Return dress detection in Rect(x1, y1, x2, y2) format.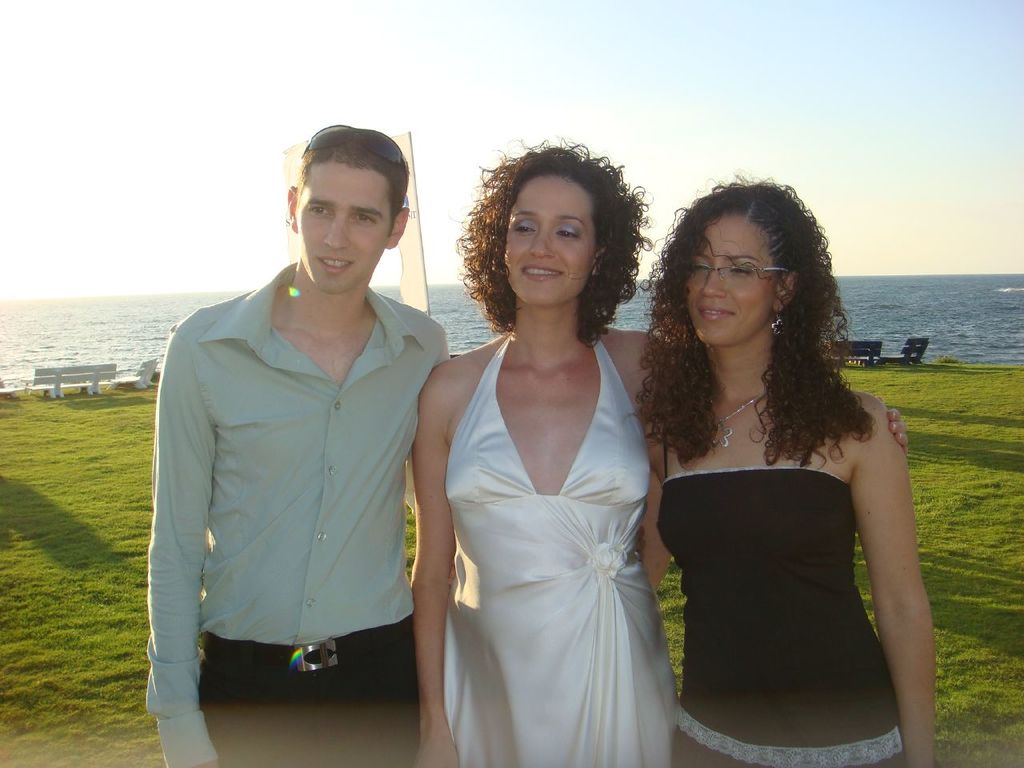
Rect(434, 333, 675, 752).
